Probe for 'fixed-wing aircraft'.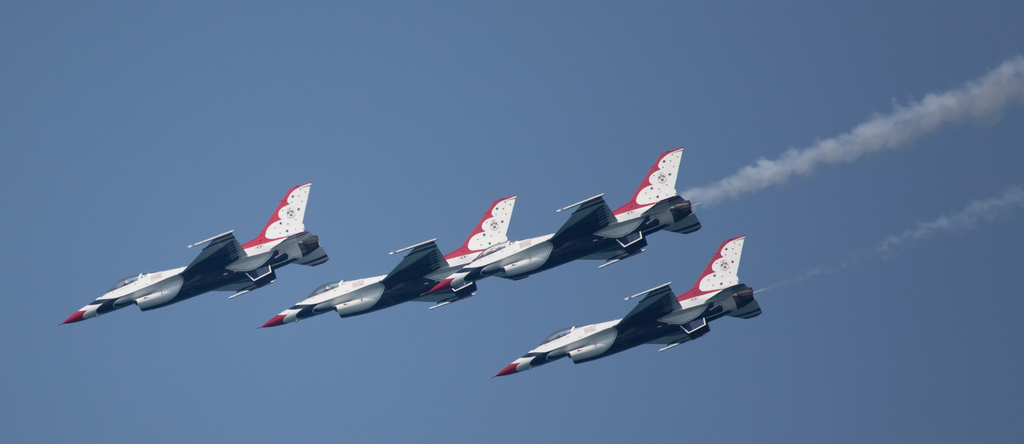
Probe result: 51 179 332 327.
